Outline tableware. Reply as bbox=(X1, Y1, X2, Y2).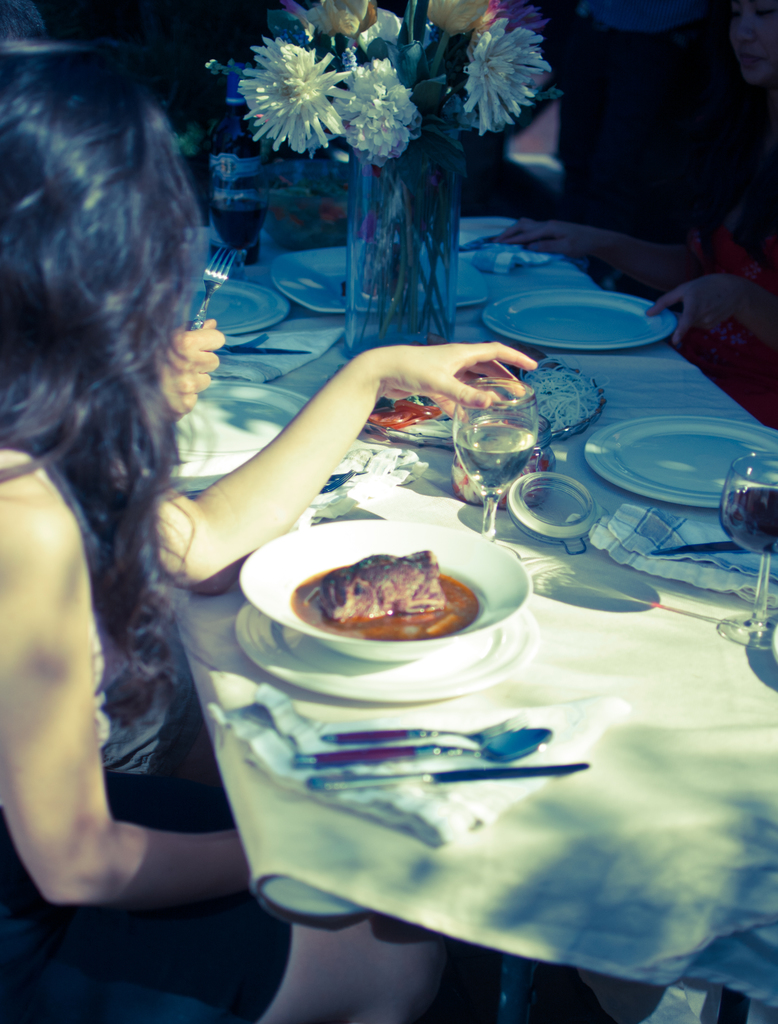
bbox=(481, 287, 677, 352).
